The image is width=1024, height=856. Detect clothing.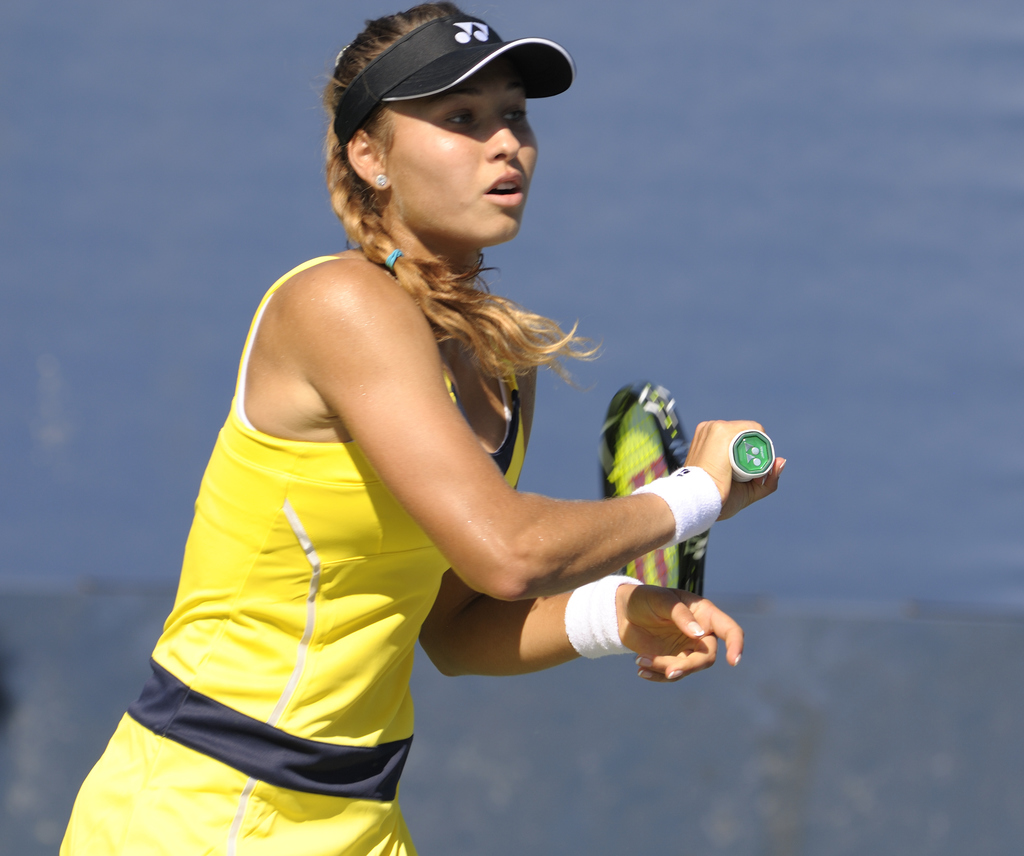
Detection: x1=625, y1=459, x2=715, y2=550.
